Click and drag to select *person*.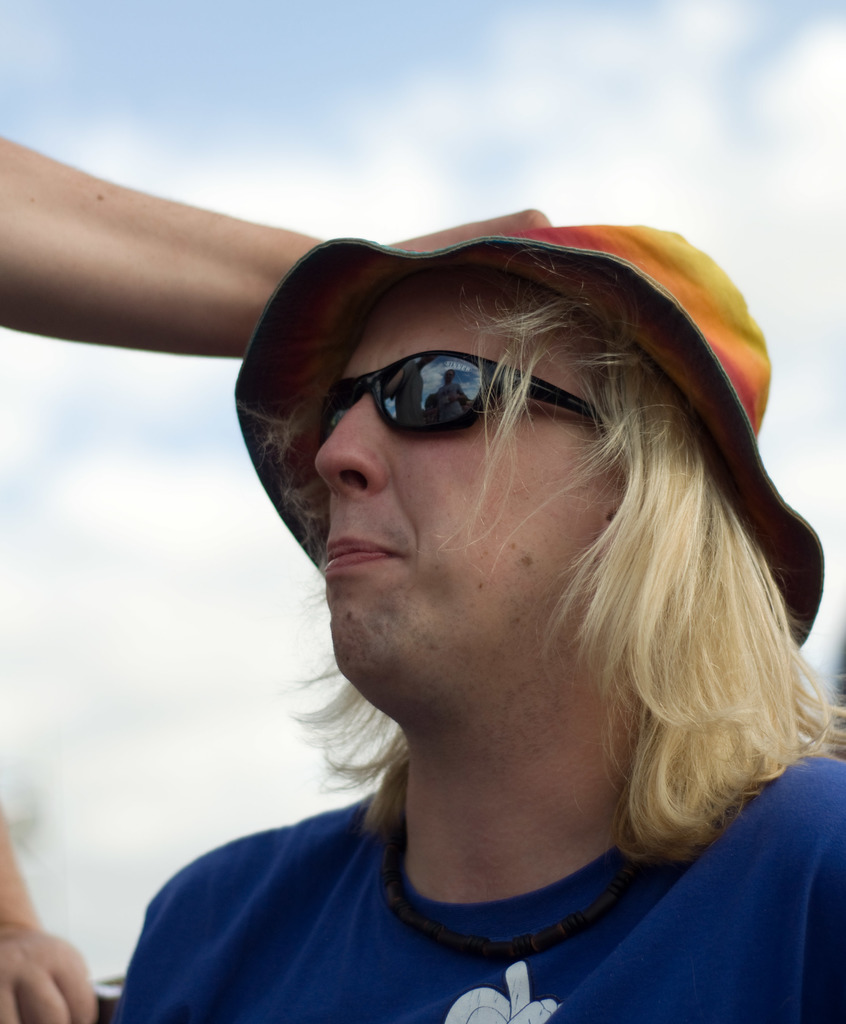
Selection: 107, 225, 845, 1023.
